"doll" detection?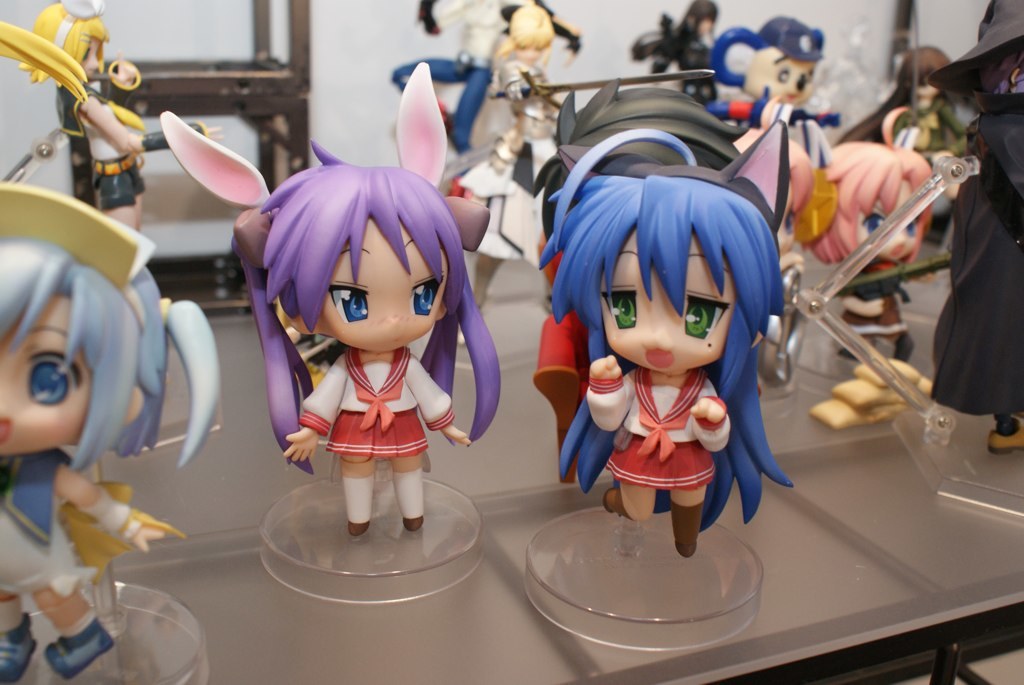
<bbox>832, 41, 962, 177</bbox>
